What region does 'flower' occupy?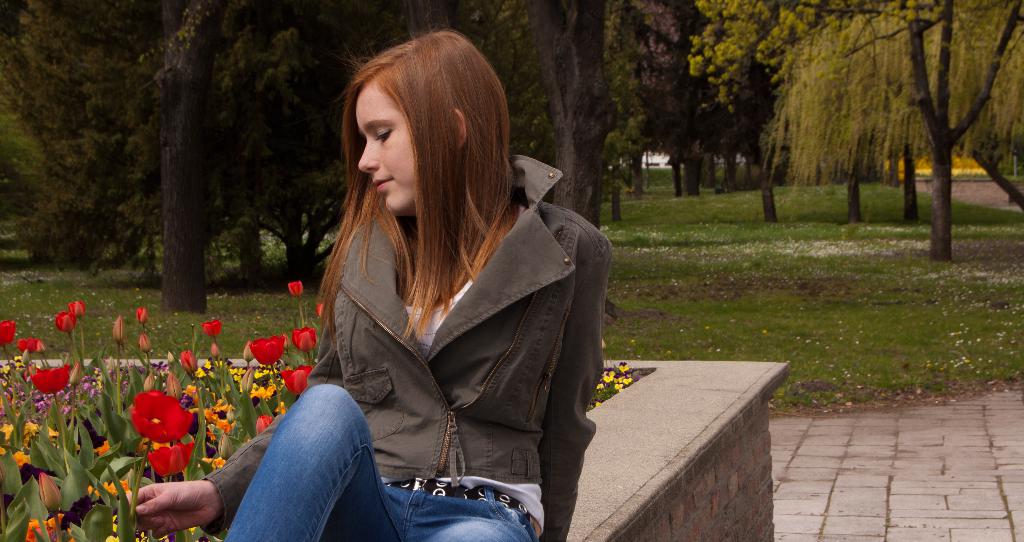
x1=27 y1=420 x2=37 y2=438.
